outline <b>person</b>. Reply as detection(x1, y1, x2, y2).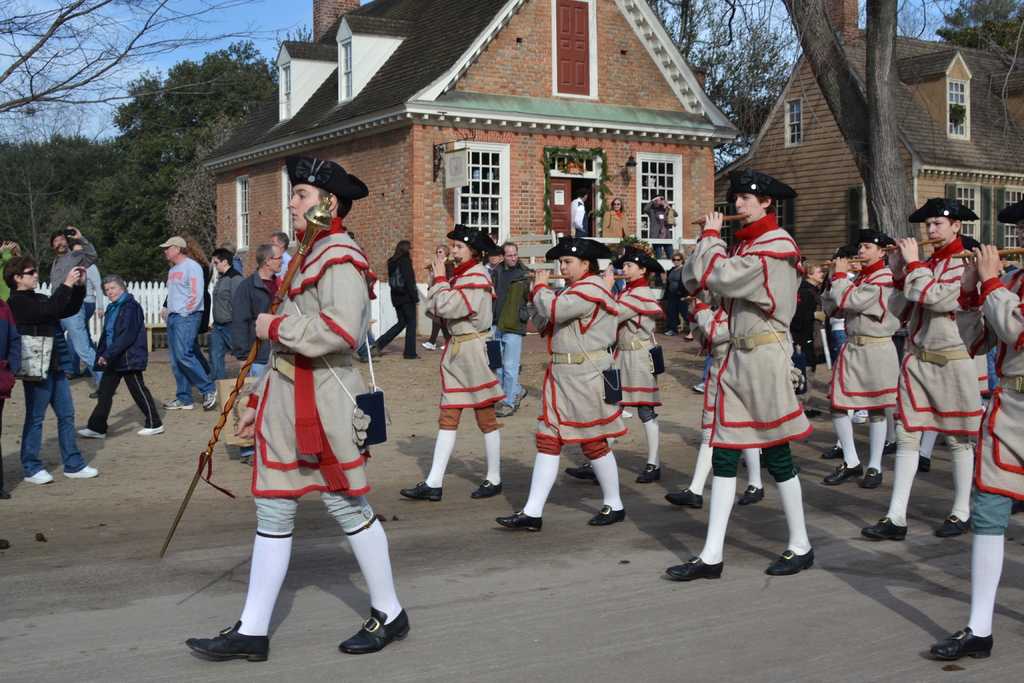
detection(672, 245, 696, 341).
